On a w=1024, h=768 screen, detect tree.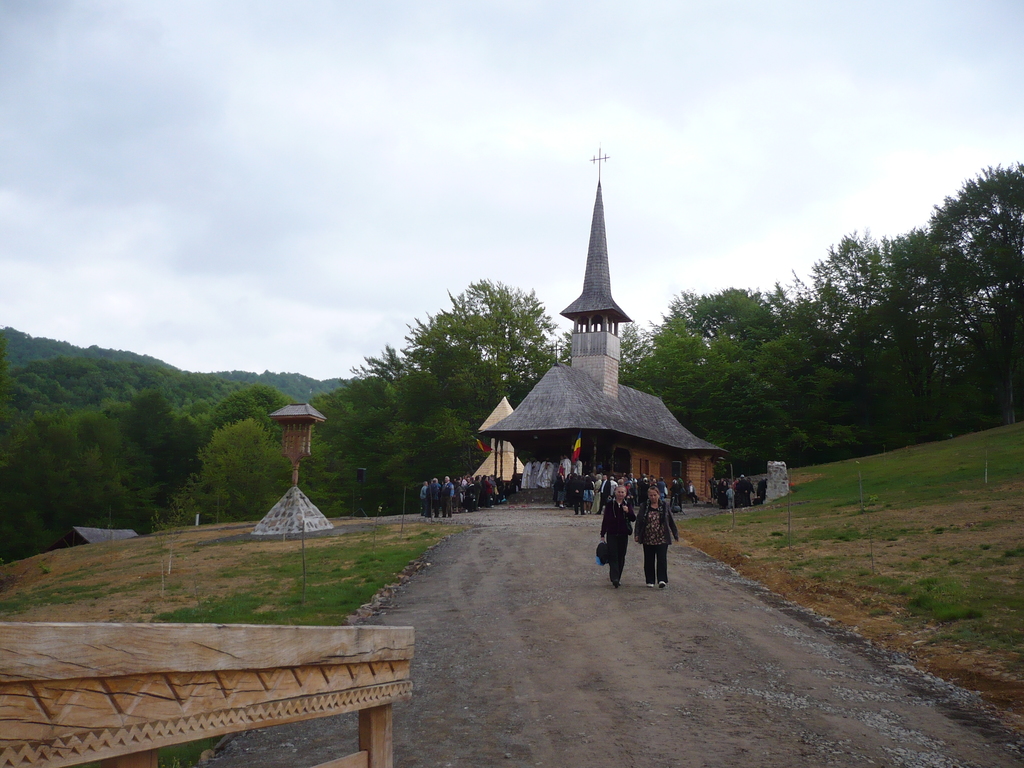
<box>781,302,868,461</box>.
